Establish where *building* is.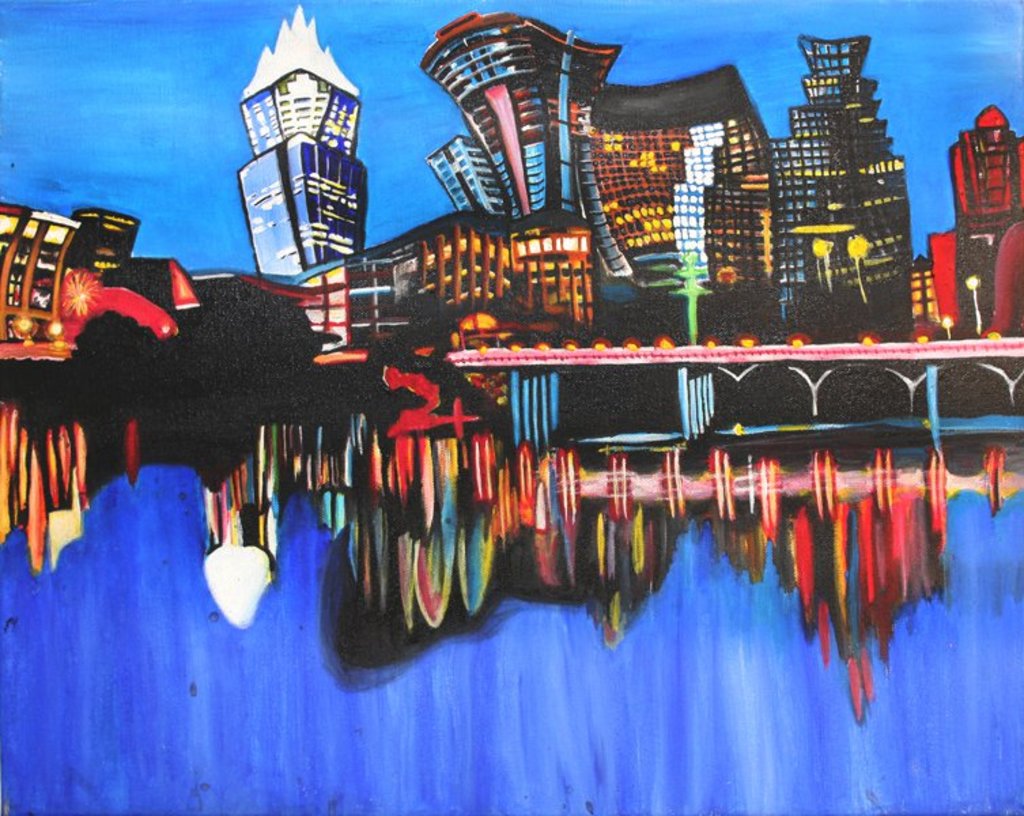
Established at region(377, 203, 593, 348).
